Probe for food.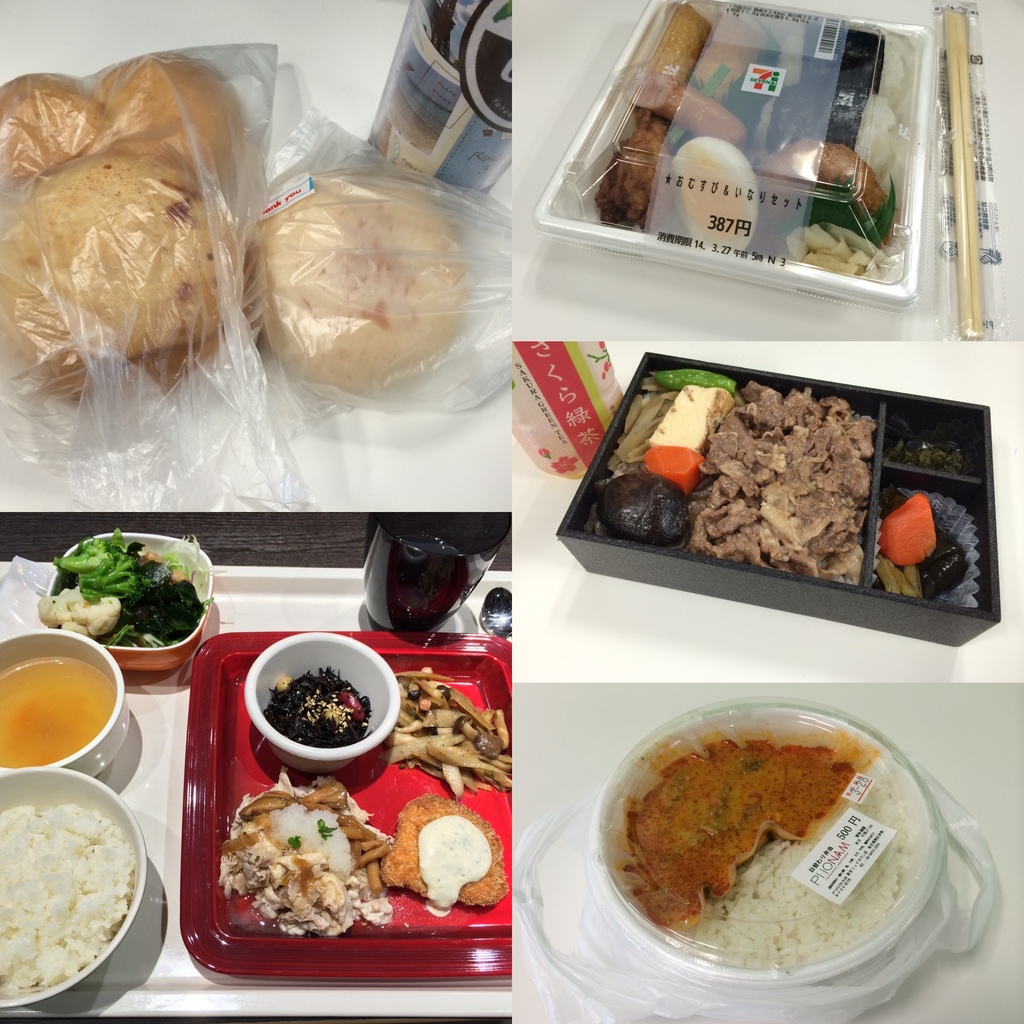
Probe result: [0, 72, 113, 189].
